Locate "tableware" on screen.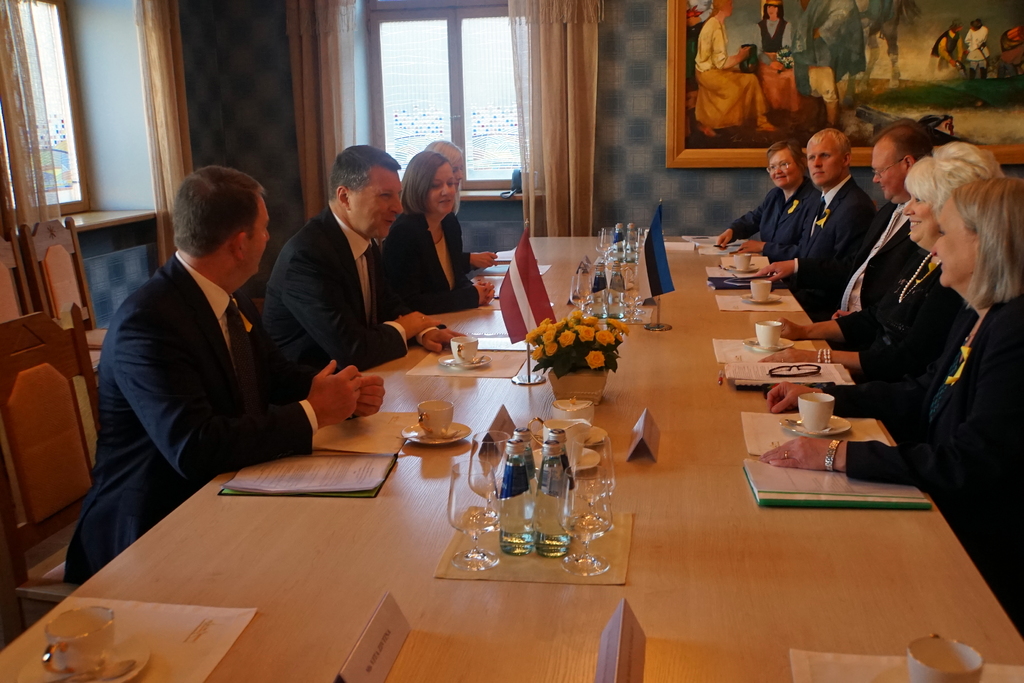
On screen at [15, 635, 149, 682].
